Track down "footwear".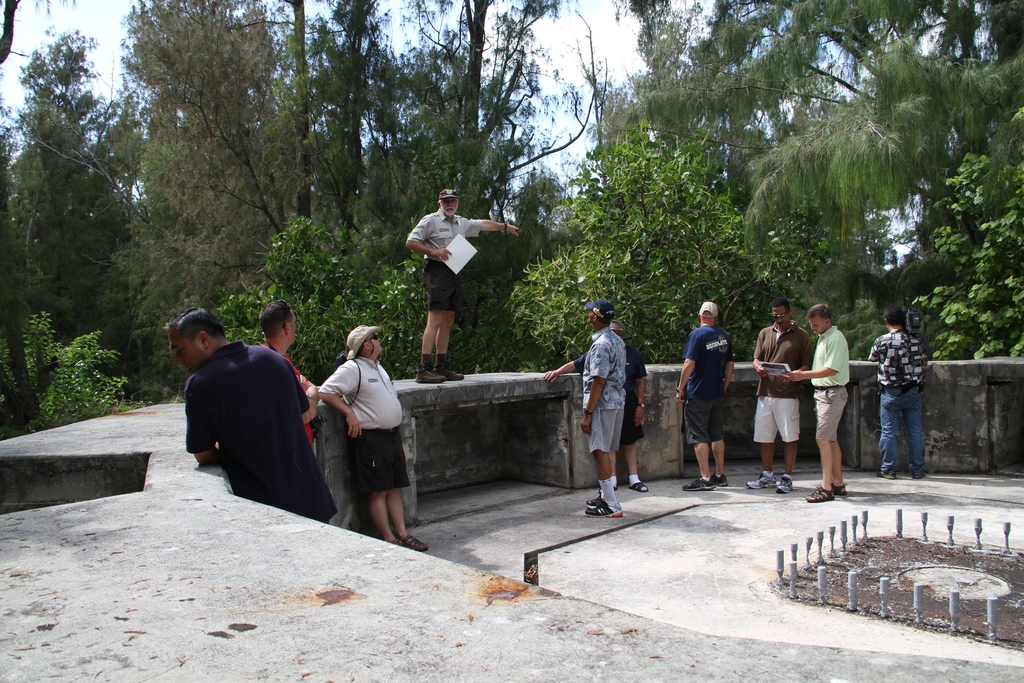
Tracked to 746/468/778/488.
